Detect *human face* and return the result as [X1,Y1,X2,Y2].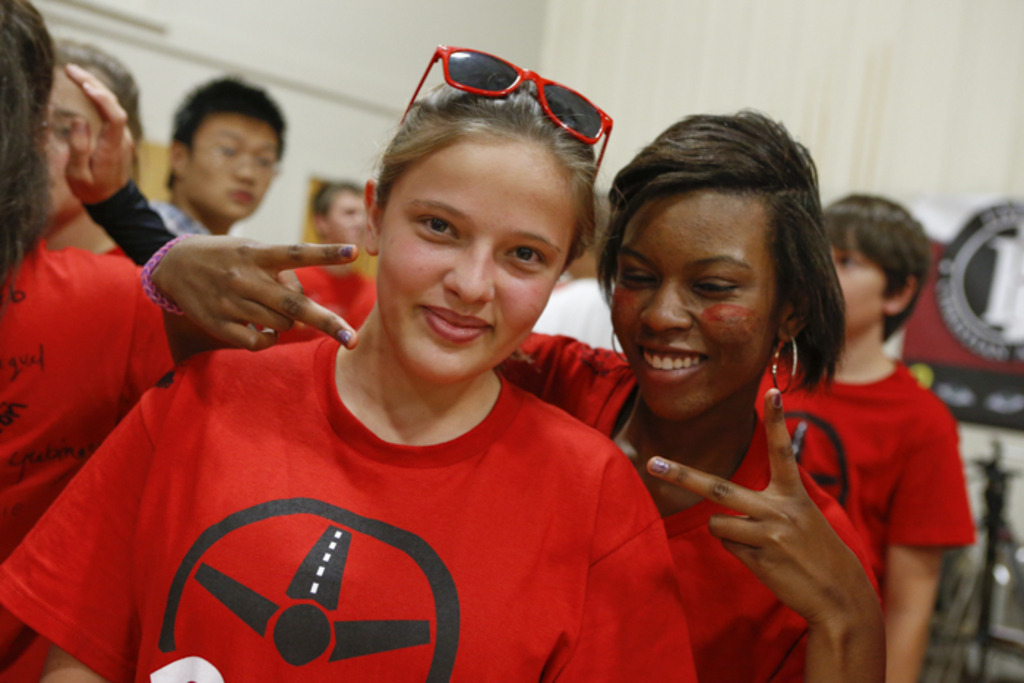
[834,249,884,341].
